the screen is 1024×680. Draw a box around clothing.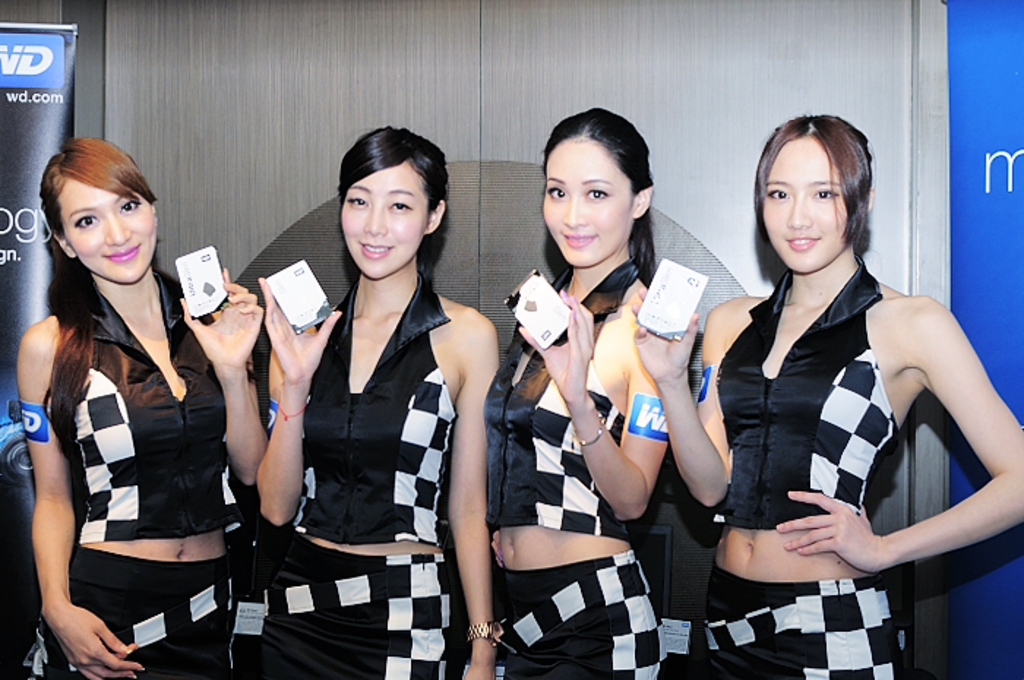
bbox=(219, 273, 470, 679).
